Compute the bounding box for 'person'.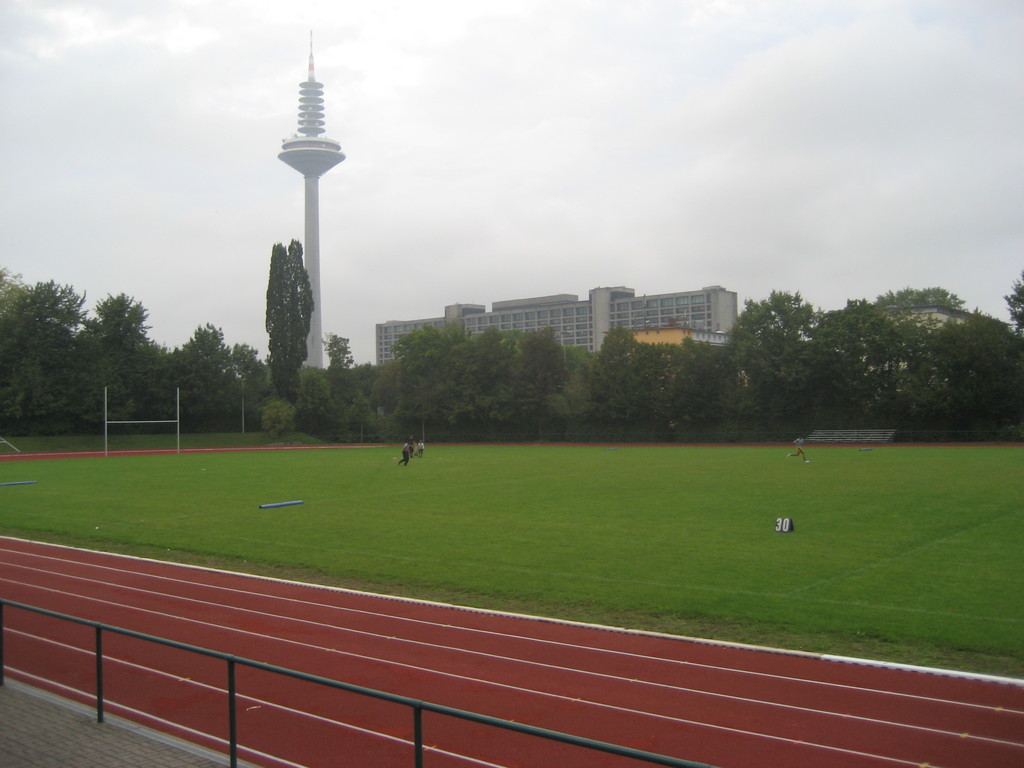
(783, 437, 808, 462).
